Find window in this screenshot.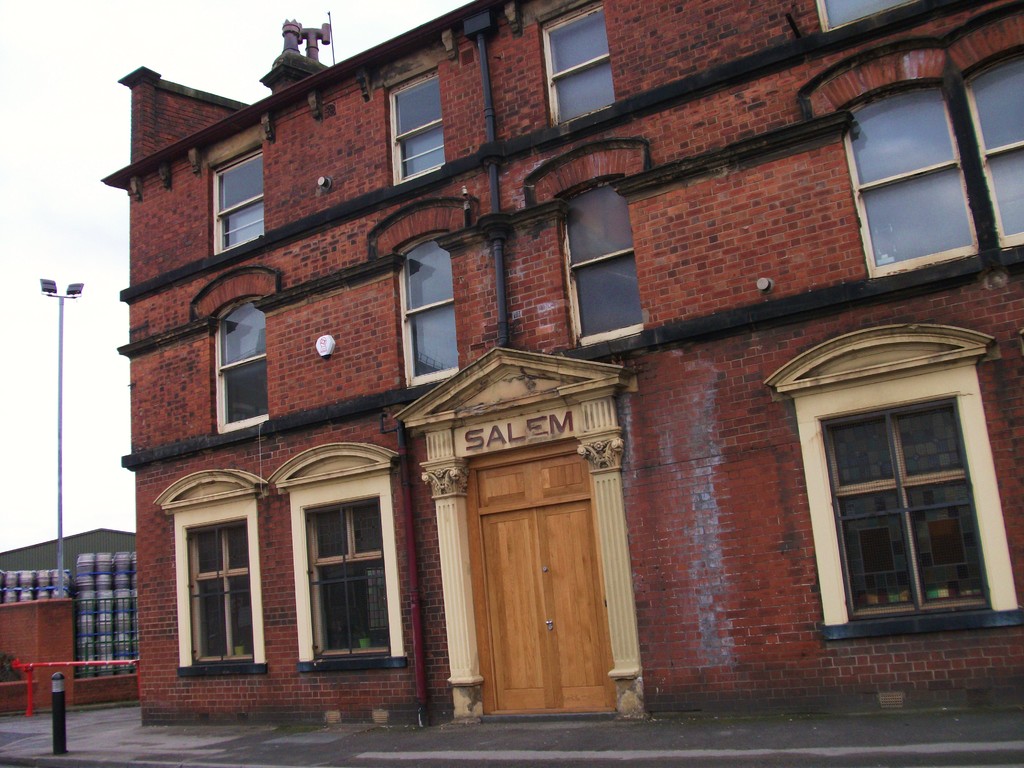
The bounding box for window is detection(212, 304, 267, 431).
